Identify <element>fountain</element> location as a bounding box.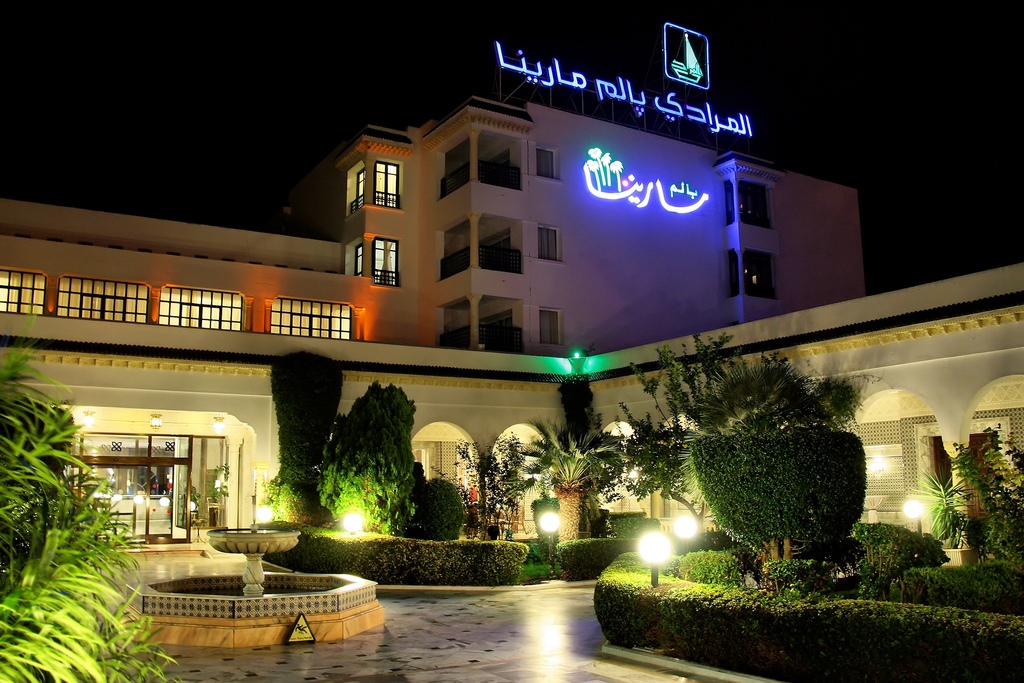
[153,522,361,659].
